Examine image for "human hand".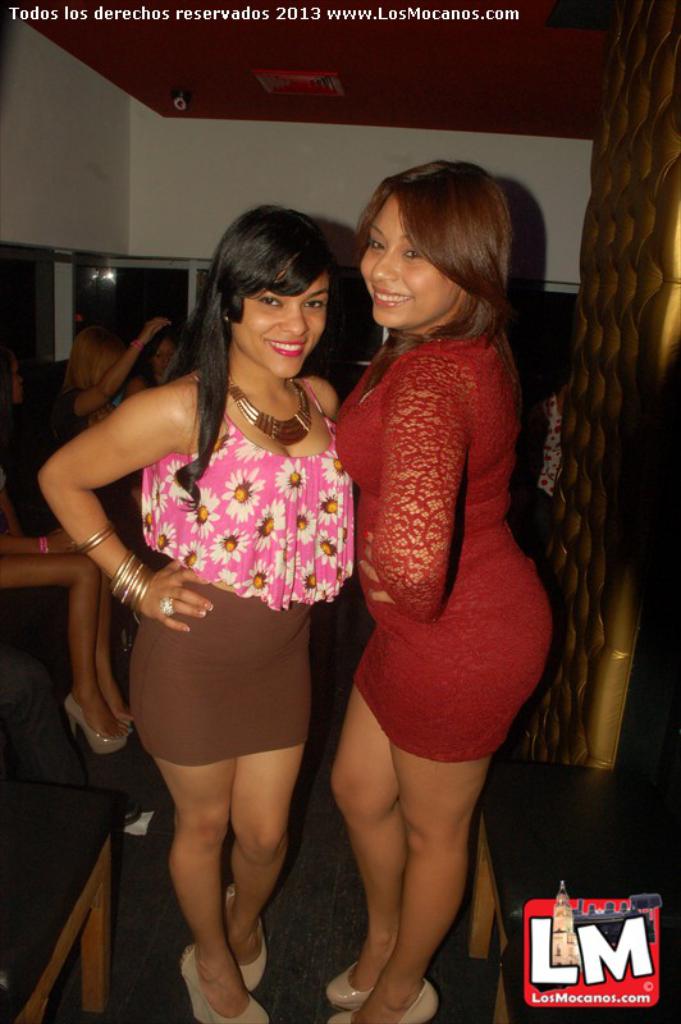
Examination result: select_region(357, 527, 393, 605).
